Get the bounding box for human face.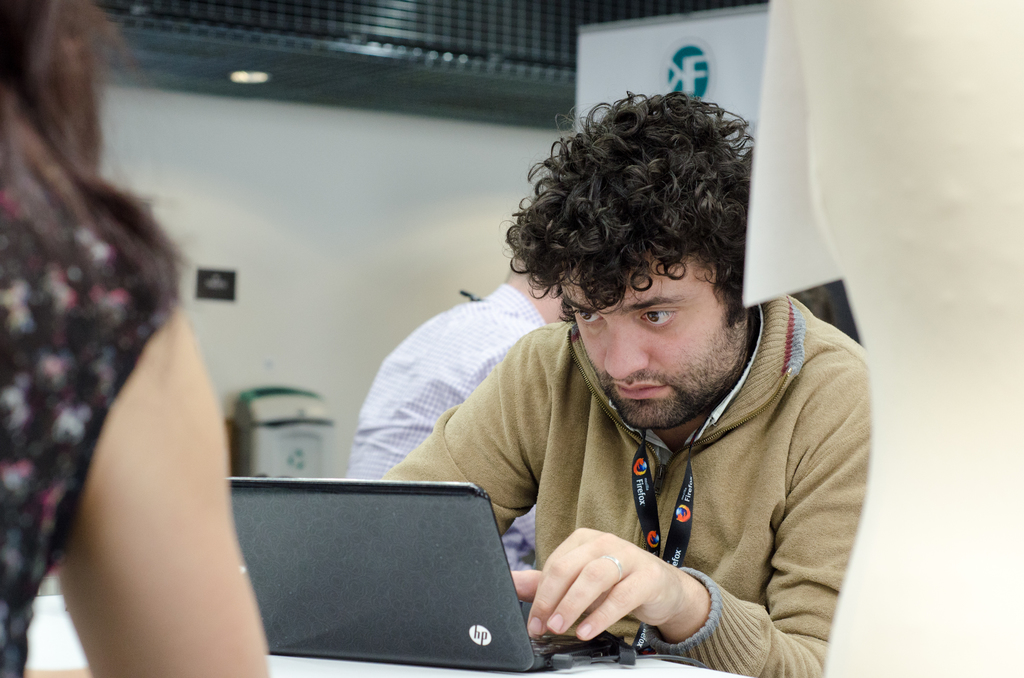
<box>566,246,742,431</box>.
